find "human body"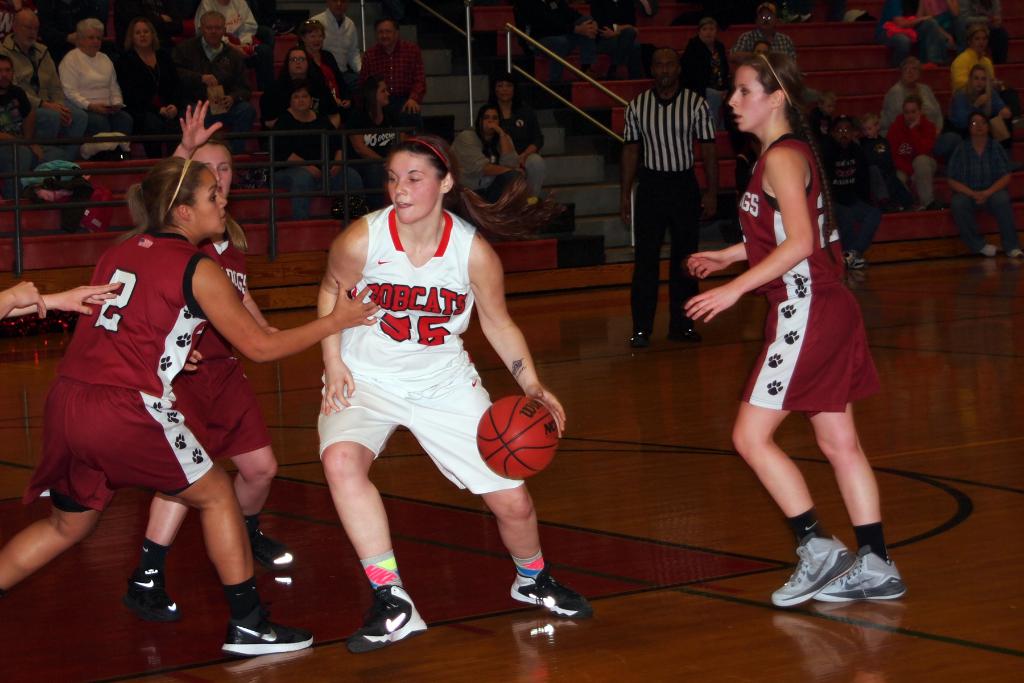
x1=617 y1=41 x2=716 y2=347
